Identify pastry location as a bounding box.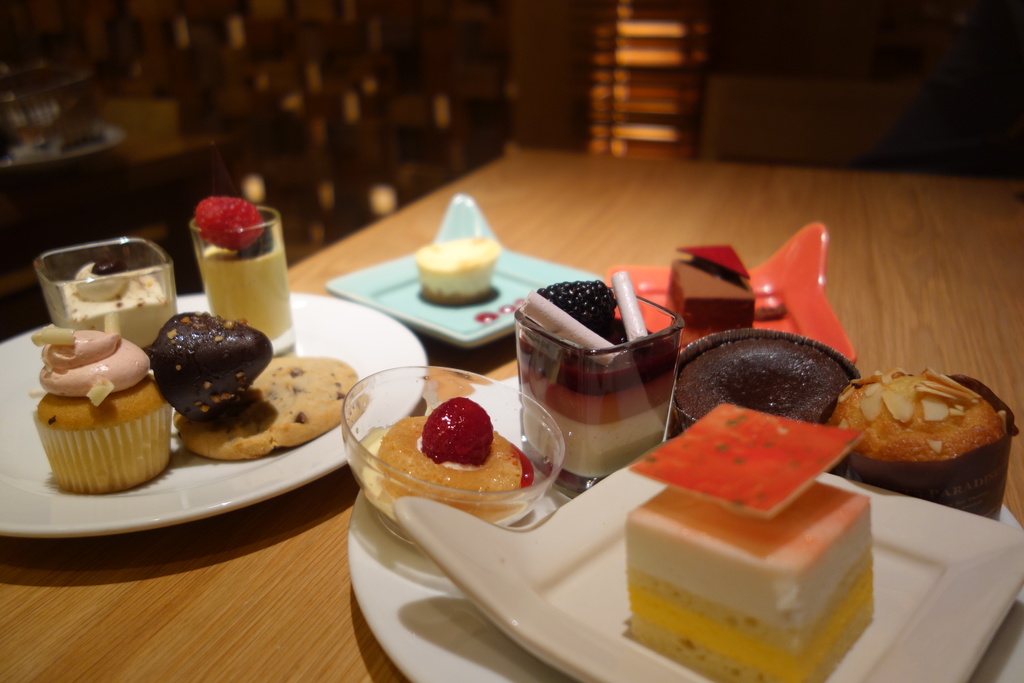
[152,309,358,454].
